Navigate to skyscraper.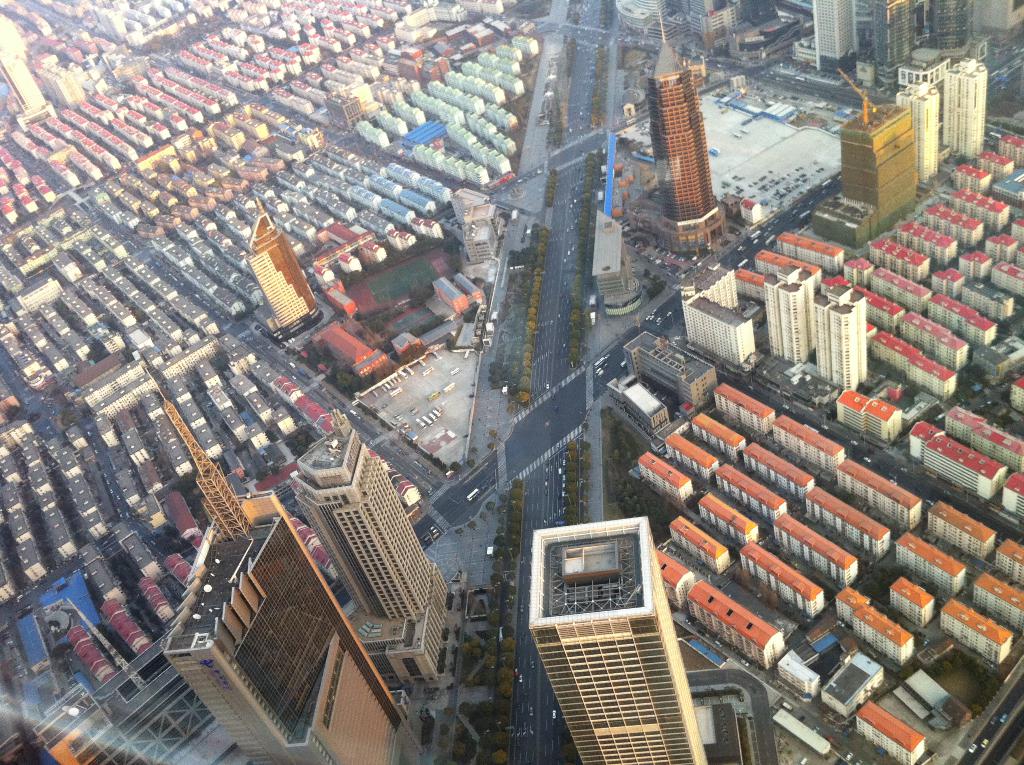
Navigation target: 527,515,712,764.
